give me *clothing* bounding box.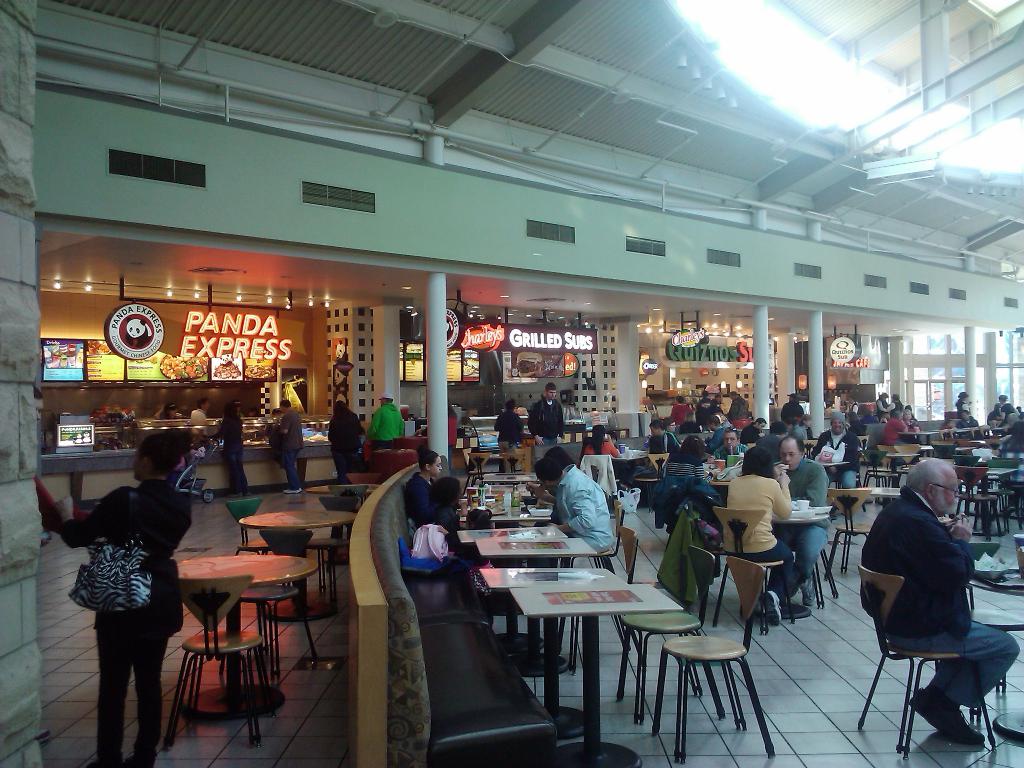
region(328, 412, 363, 482).
